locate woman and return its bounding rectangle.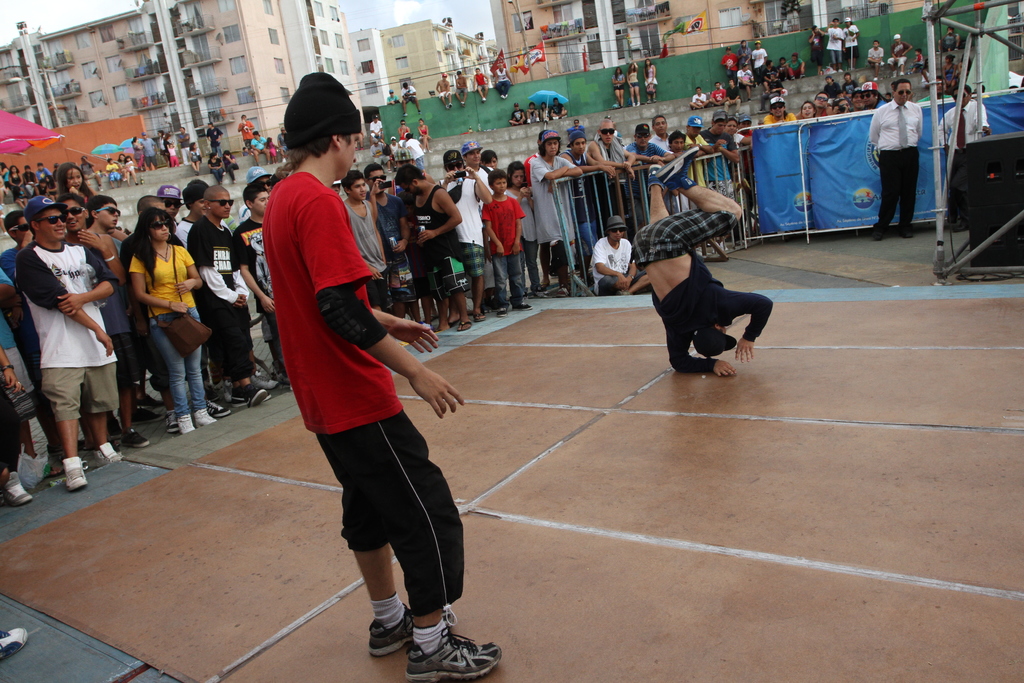
x1=611, y1=67, x2=627, y2=106.
